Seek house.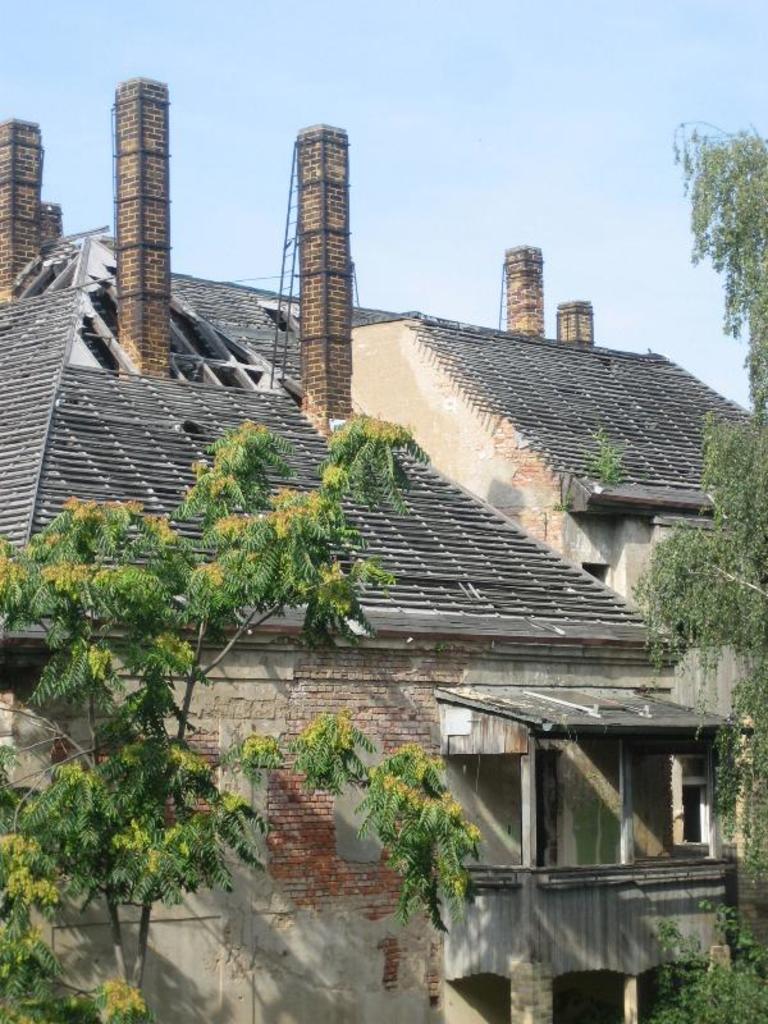
BBox(0, 261, 692, 1023).
